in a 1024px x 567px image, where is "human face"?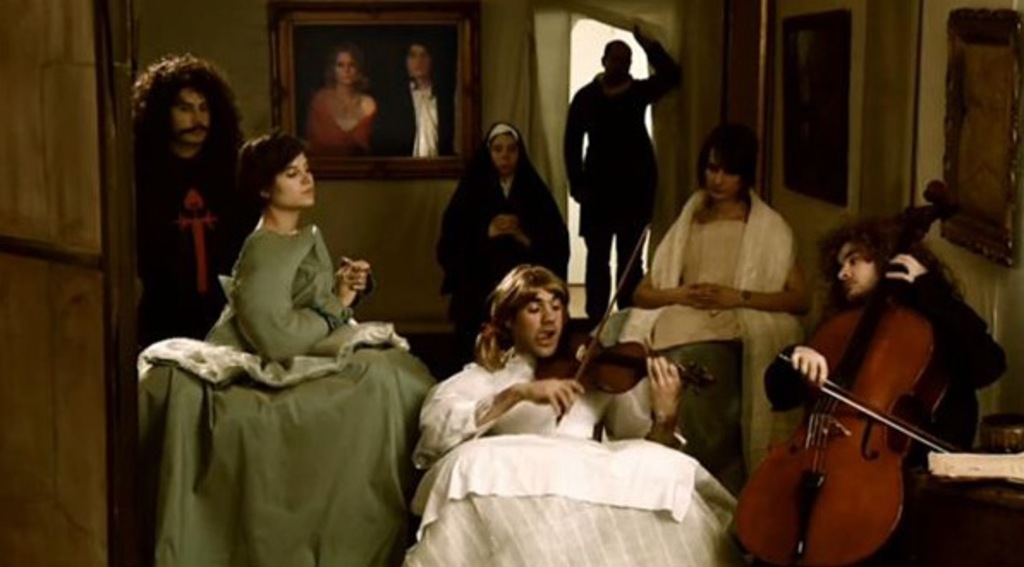
BBox(503, 285, 565, 363).
